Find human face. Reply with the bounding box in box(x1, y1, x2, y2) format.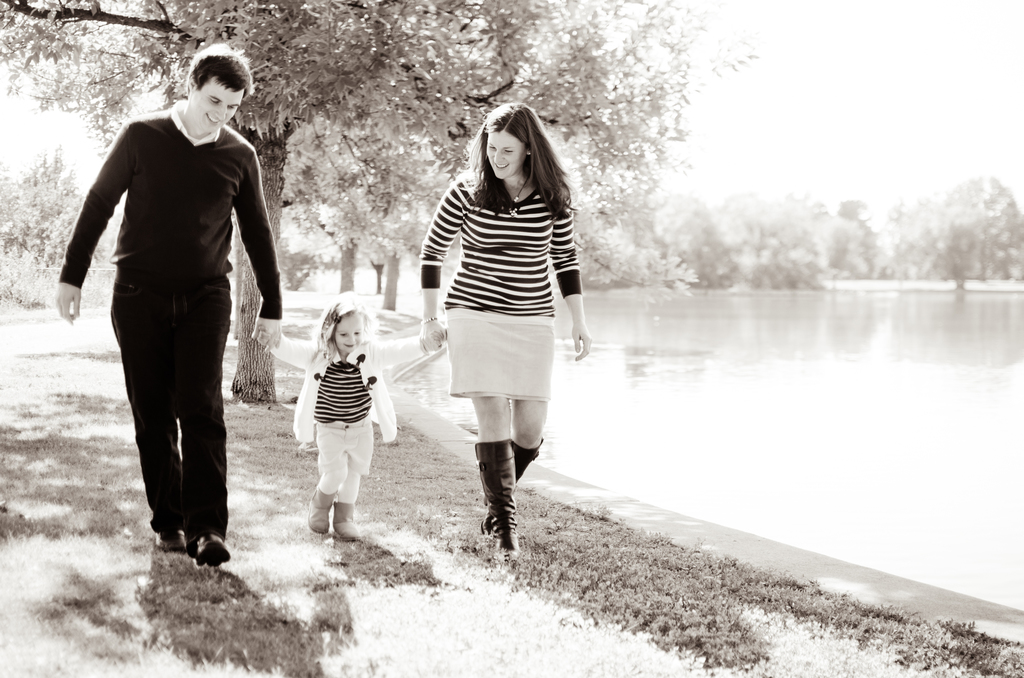
box(192, 77, 246, 131).
